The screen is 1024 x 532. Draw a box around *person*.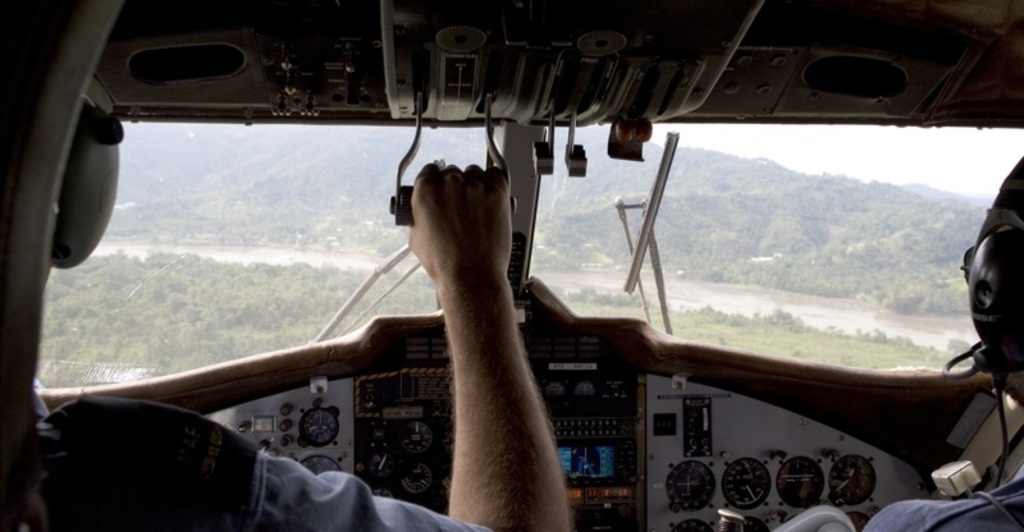
{"left": 851, "top": 151, "right": 1023, "bottom": 531}.
